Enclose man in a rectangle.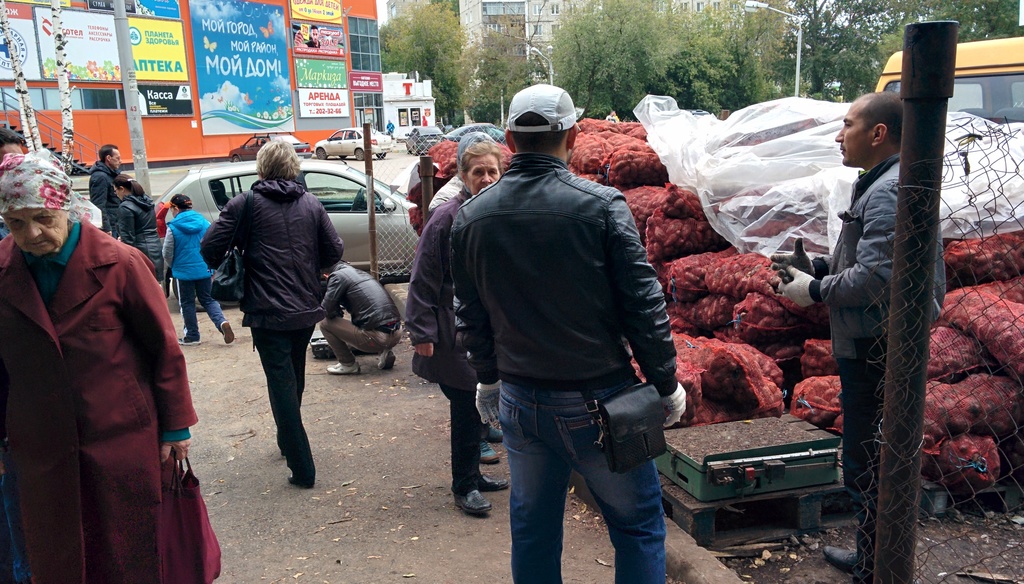
left=415, top=82, right=687, bottom=583.
